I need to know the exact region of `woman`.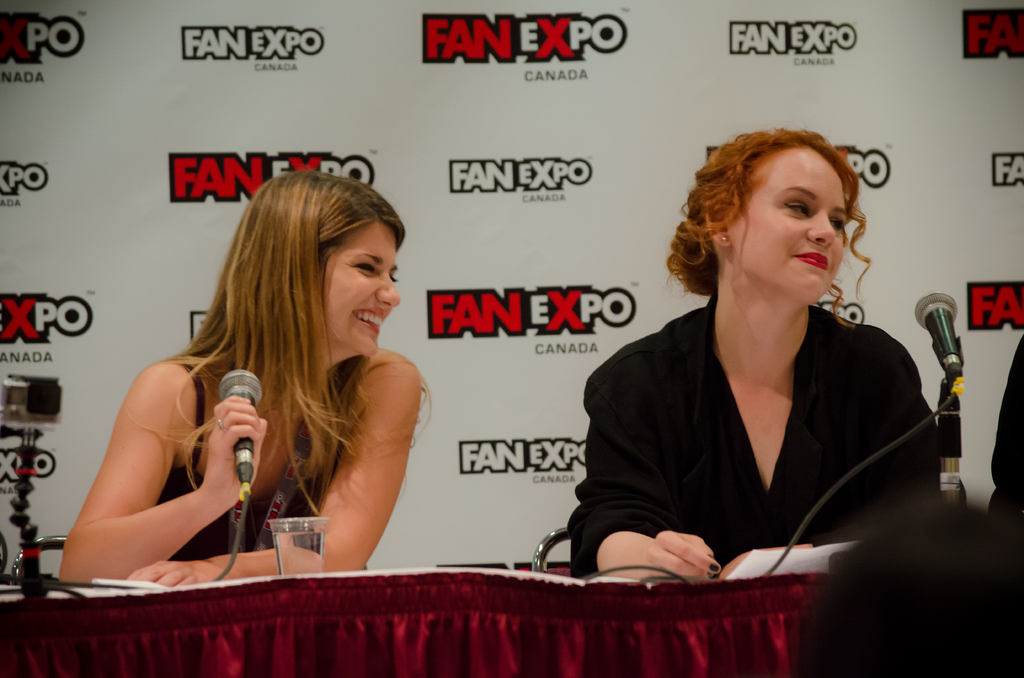
Region: 559,138,937,603.
